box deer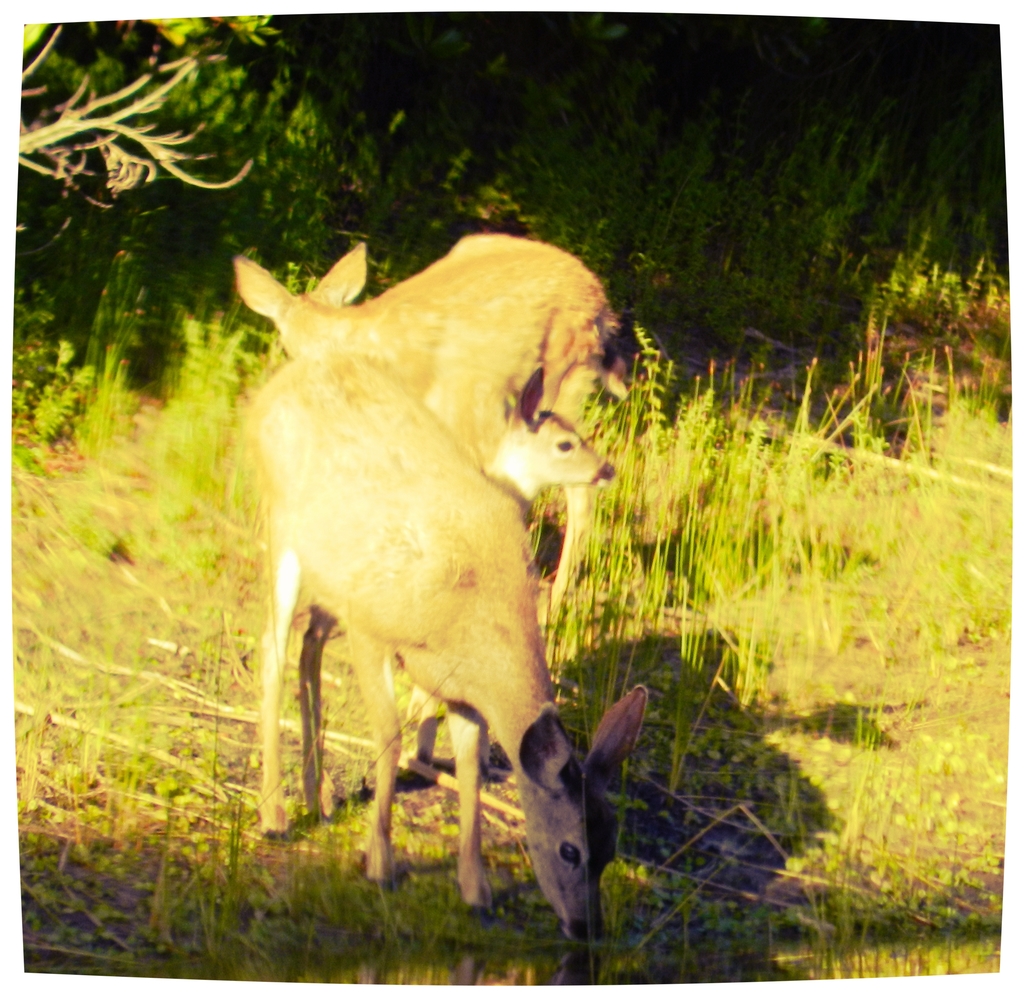
(x1=245, y1=347, x2=649, y2=942)
